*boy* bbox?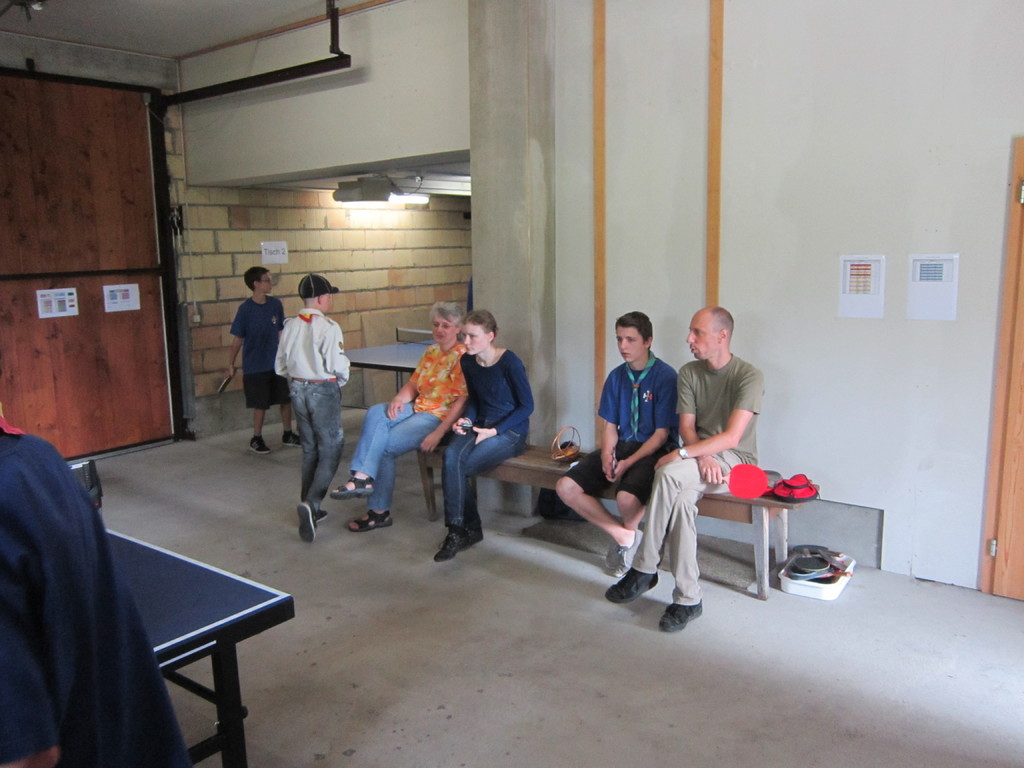
left=227, top=266, right=295, bottom=455
